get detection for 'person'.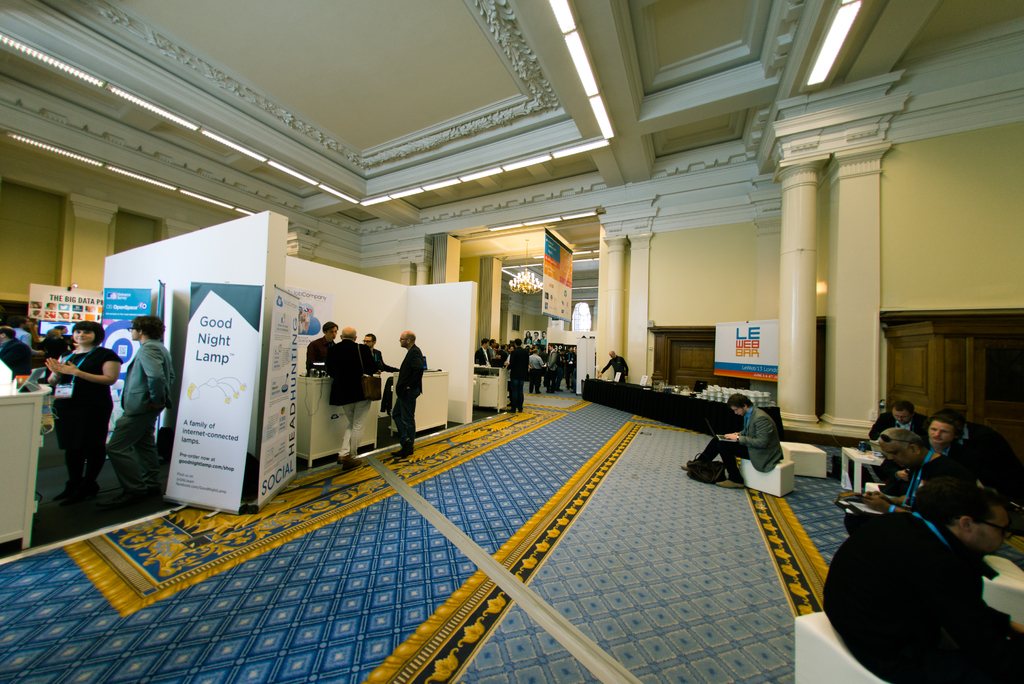
Detection: Rect(329, 325, 371, 462).
